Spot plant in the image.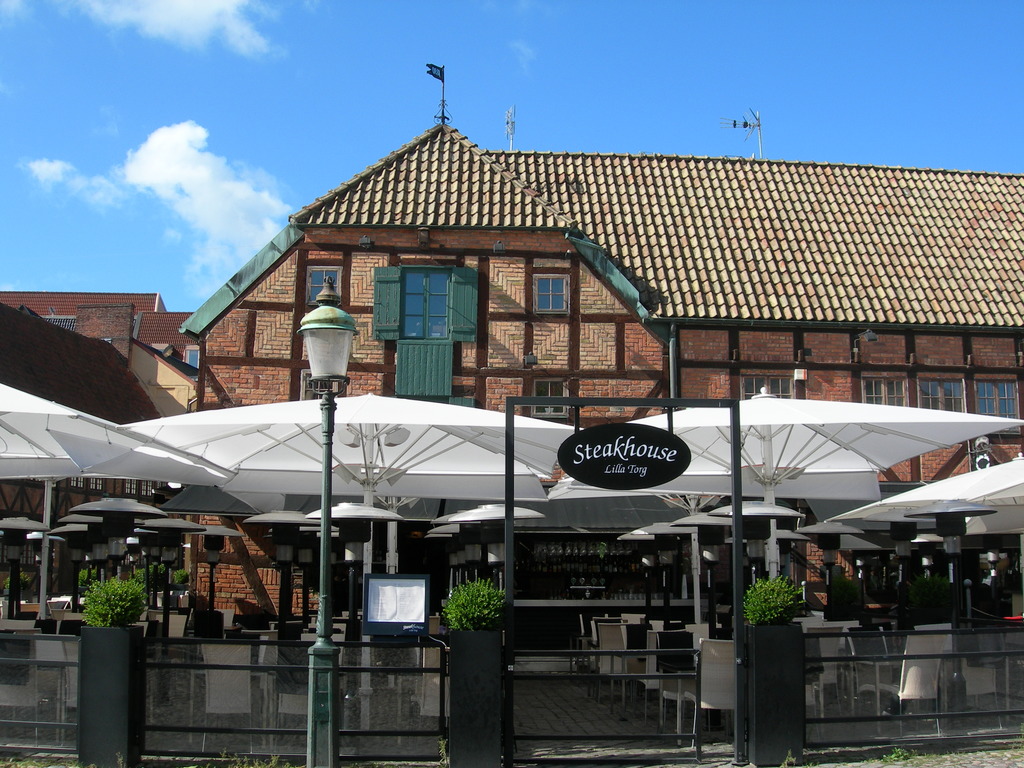
plant found at detection(883, 746, 924, 764).
